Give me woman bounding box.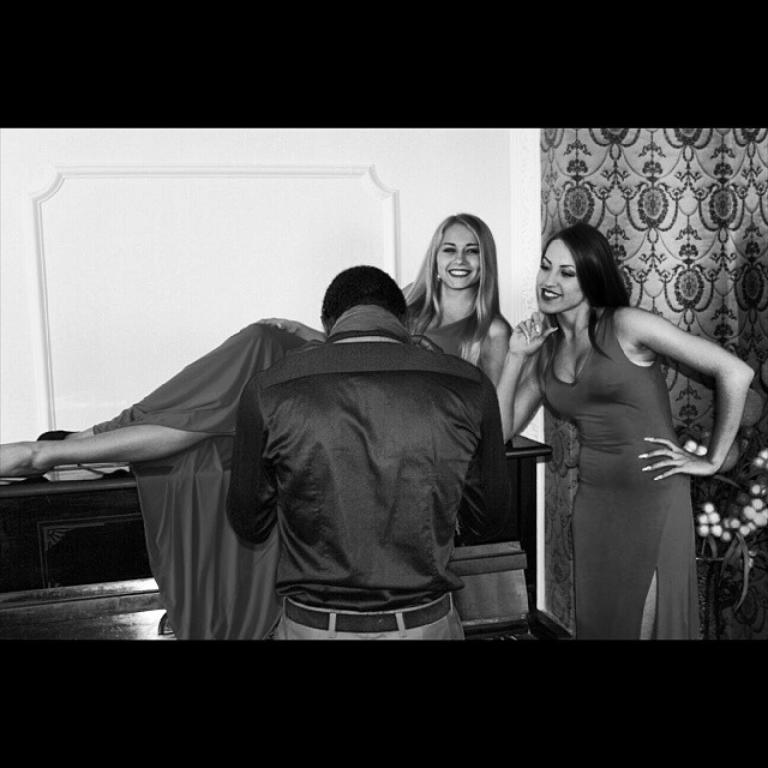
<bbox>0, 211, 511, 646</bbox>.
